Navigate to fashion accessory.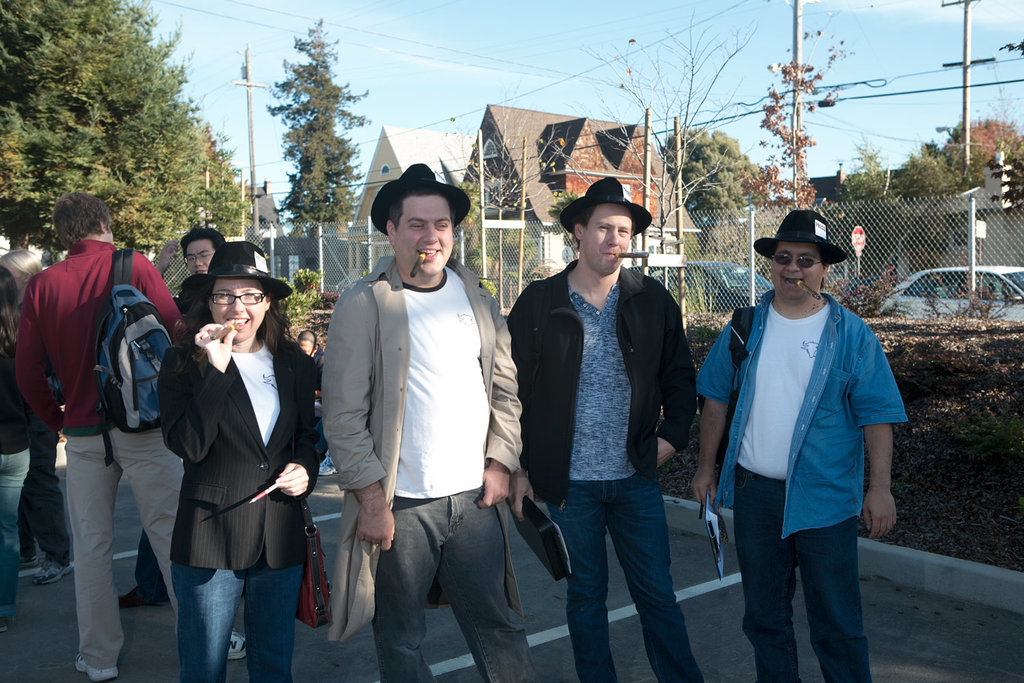
Navigation target: [176, 238, 291, 319].
